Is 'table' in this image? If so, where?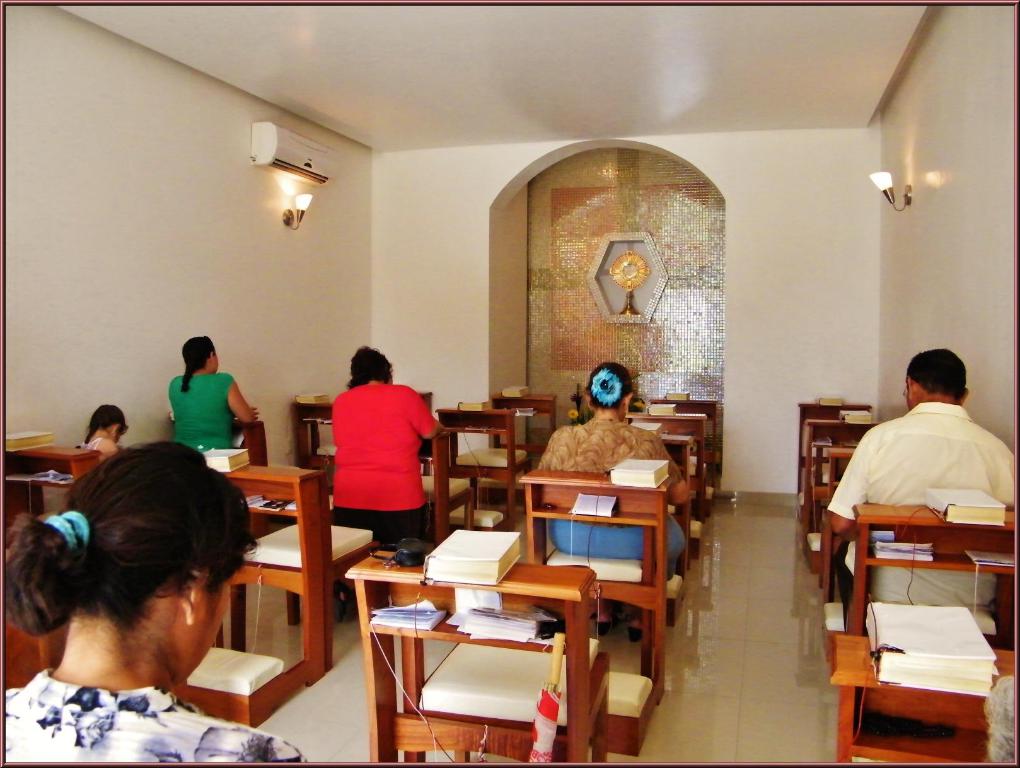
Yes, at l=507, t=460, r=668, b=702.
